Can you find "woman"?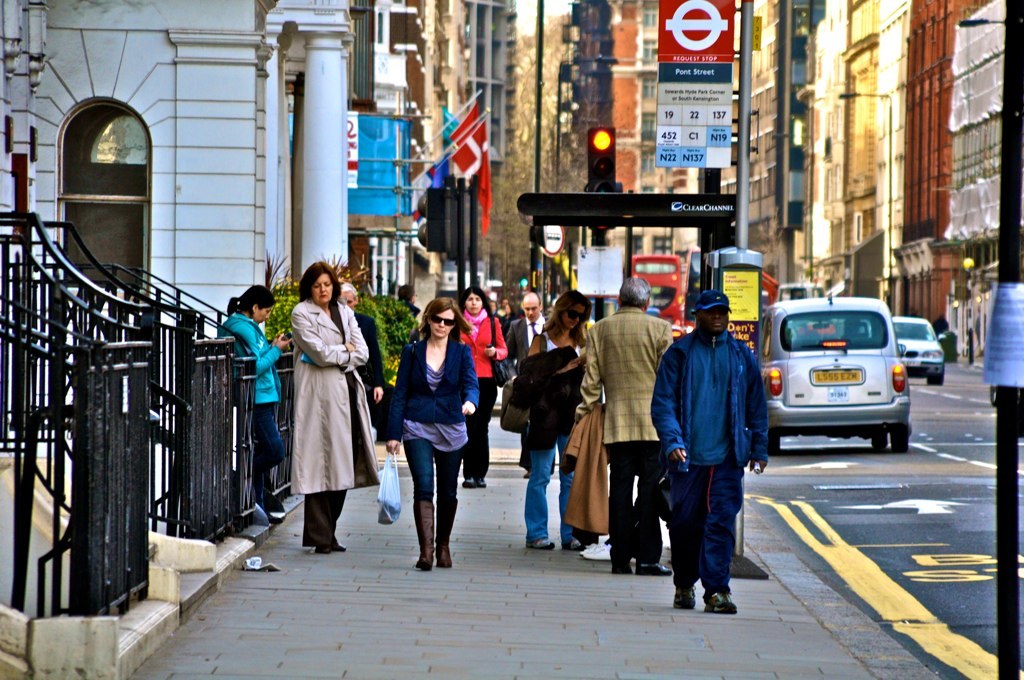
Yes, bounding box: [504,303,521,324].
